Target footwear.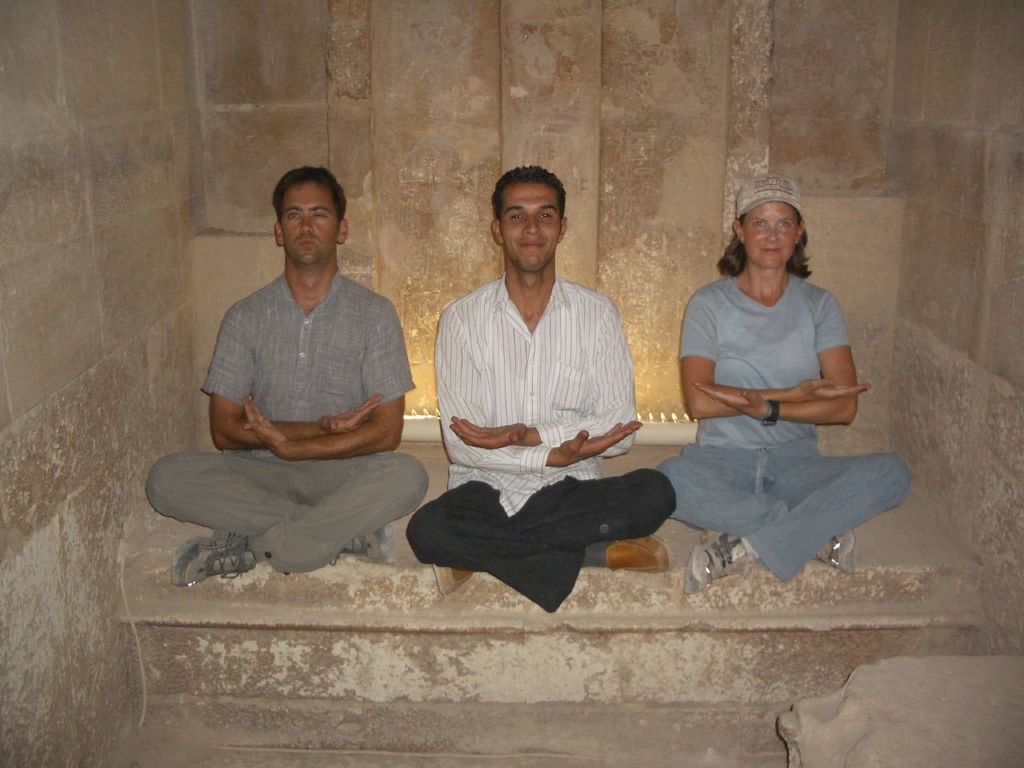
Target region: [left=606, top=534, right=674, bottom=574].
